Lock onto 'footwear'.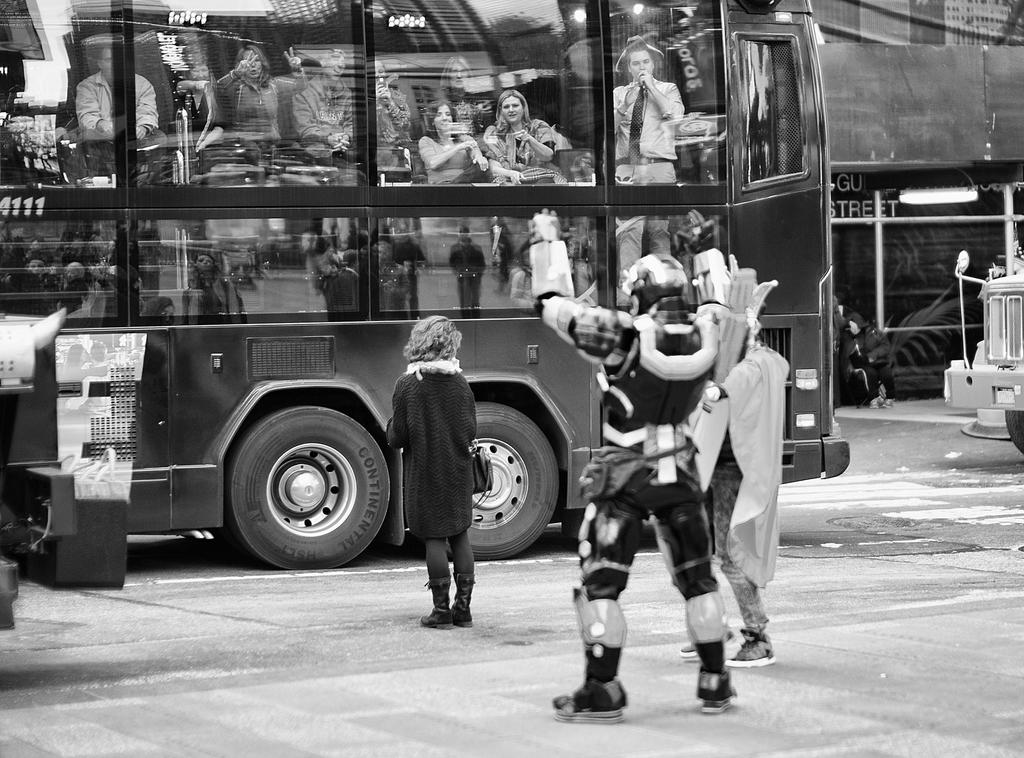
Locked: bbox=(541, 675, 623, 718).
